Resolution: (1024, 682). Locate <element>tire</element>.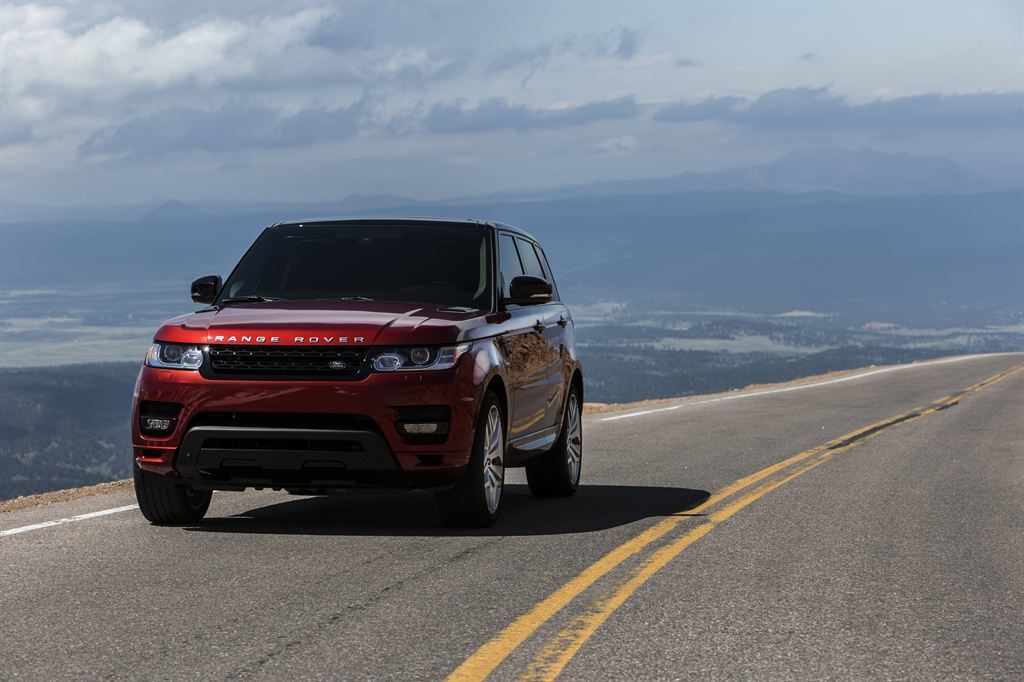
[x1=528, y1=373, x2=589, y2=495].
